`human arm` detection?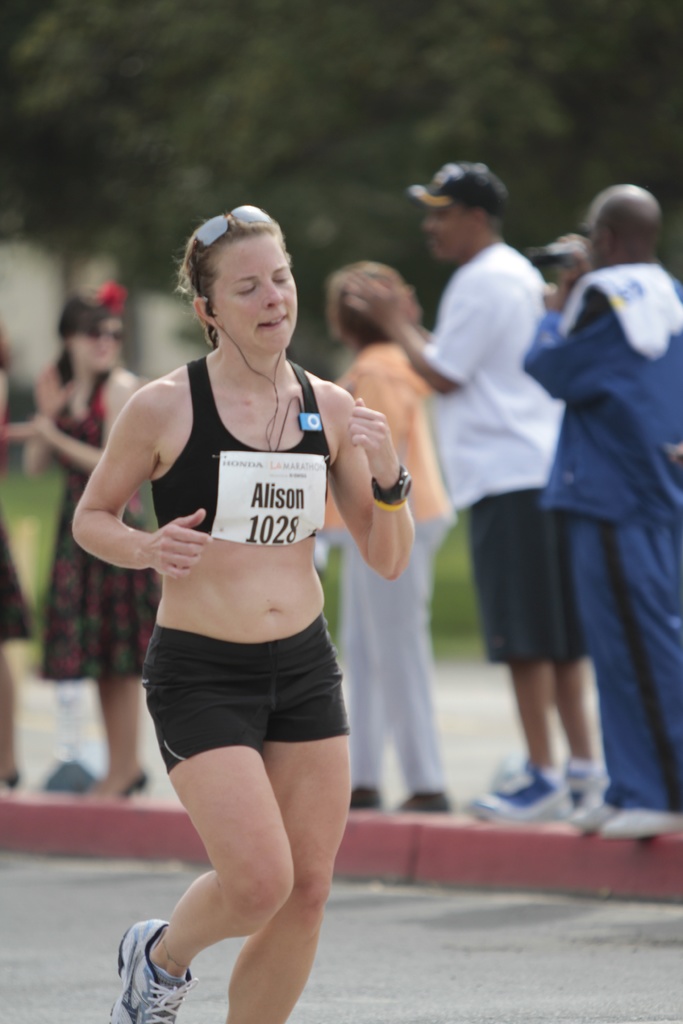
region(522, 276, 621, 398)
